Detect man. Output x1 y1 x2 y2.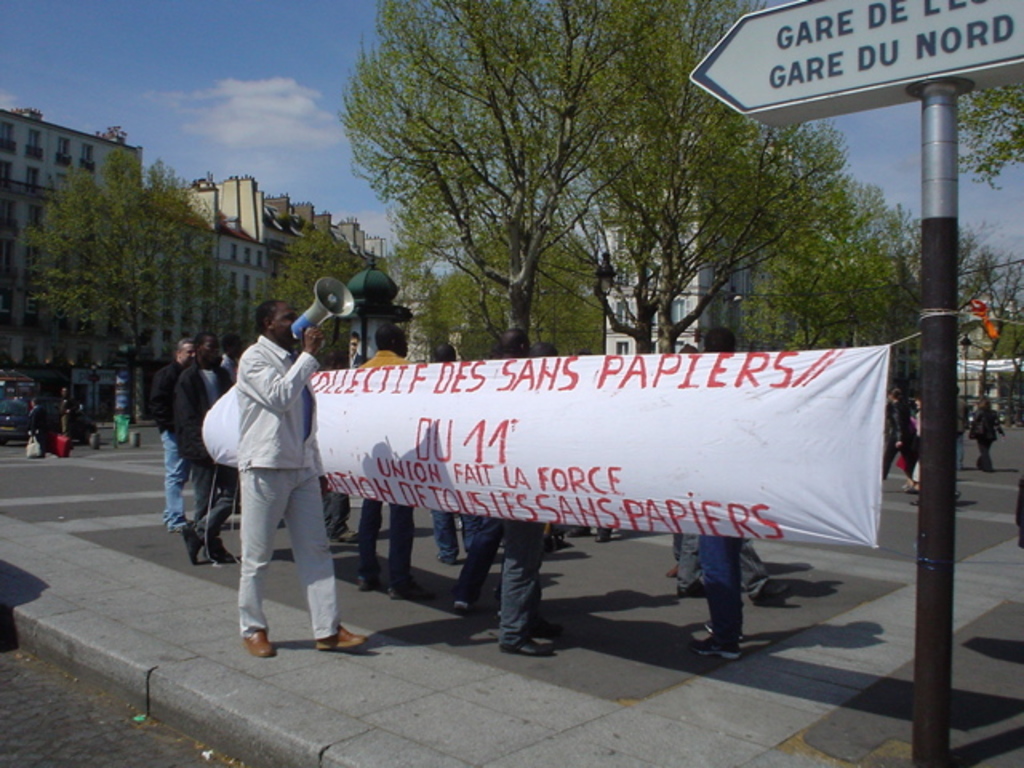
355 322 419 603.
